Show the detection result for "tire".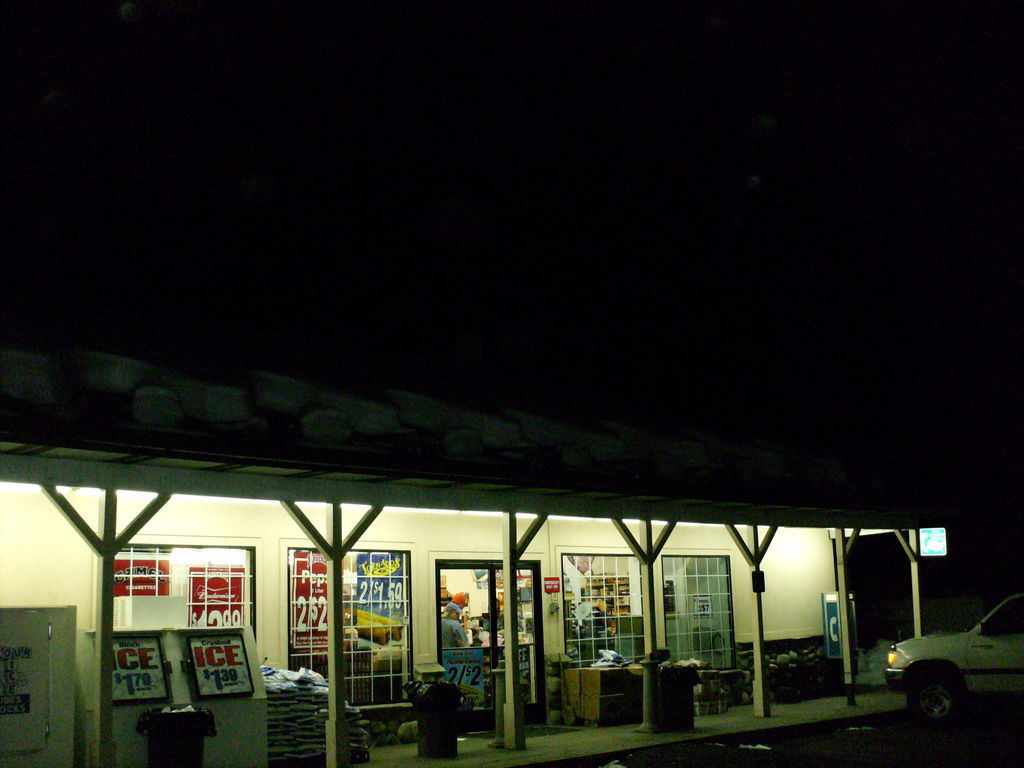
<bbox>902, 664, 968, 735</bbox>.
